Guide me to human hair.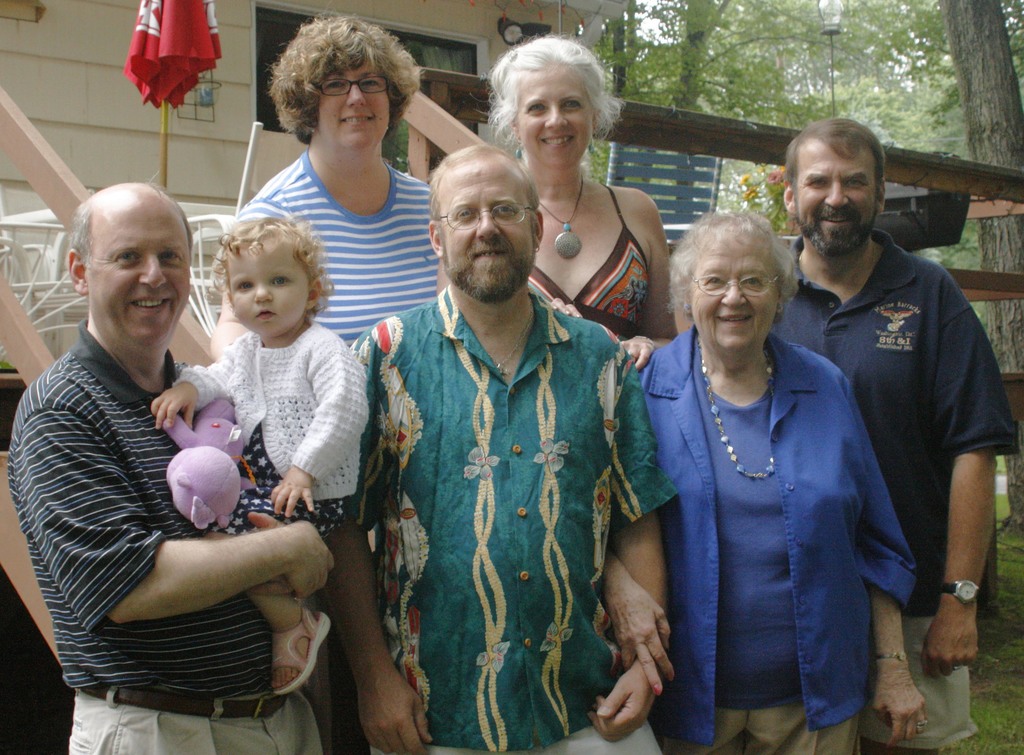
Guidance: rect(209, 214, 337, 318).
